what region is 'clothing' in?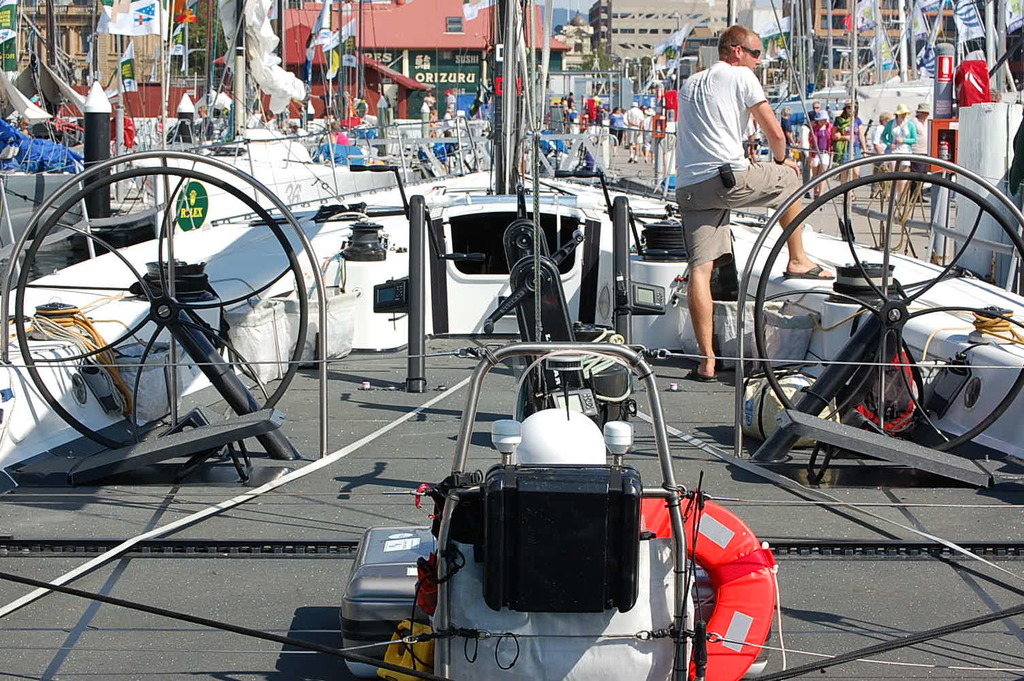
626, 112, 642, 147.
